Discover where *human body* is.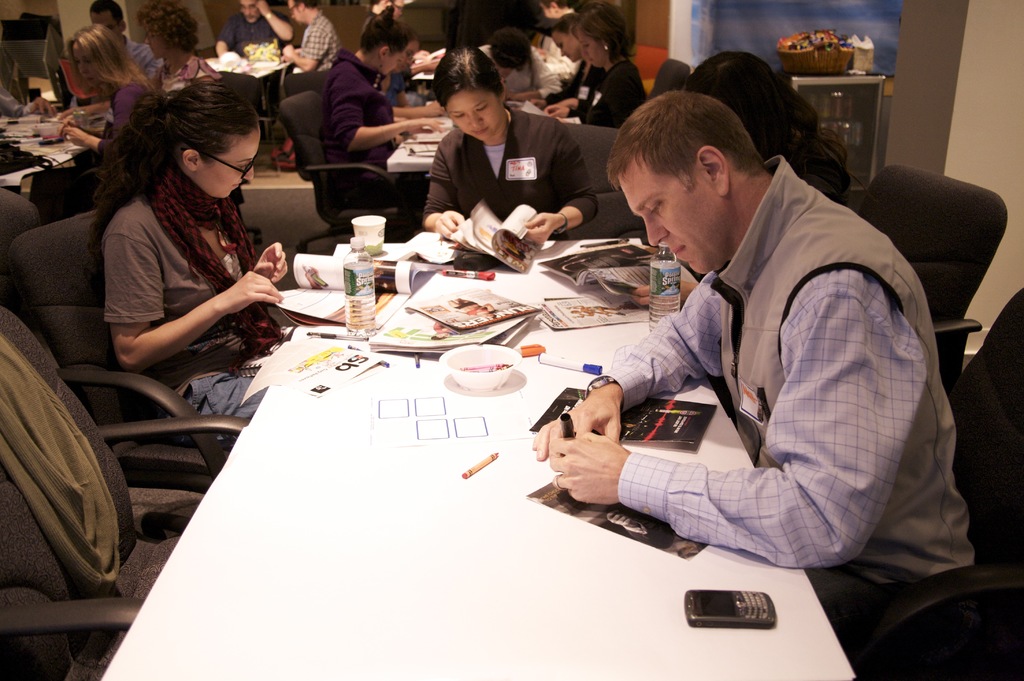
Discovered at left=279, top=0, right=344, bottom=75.
